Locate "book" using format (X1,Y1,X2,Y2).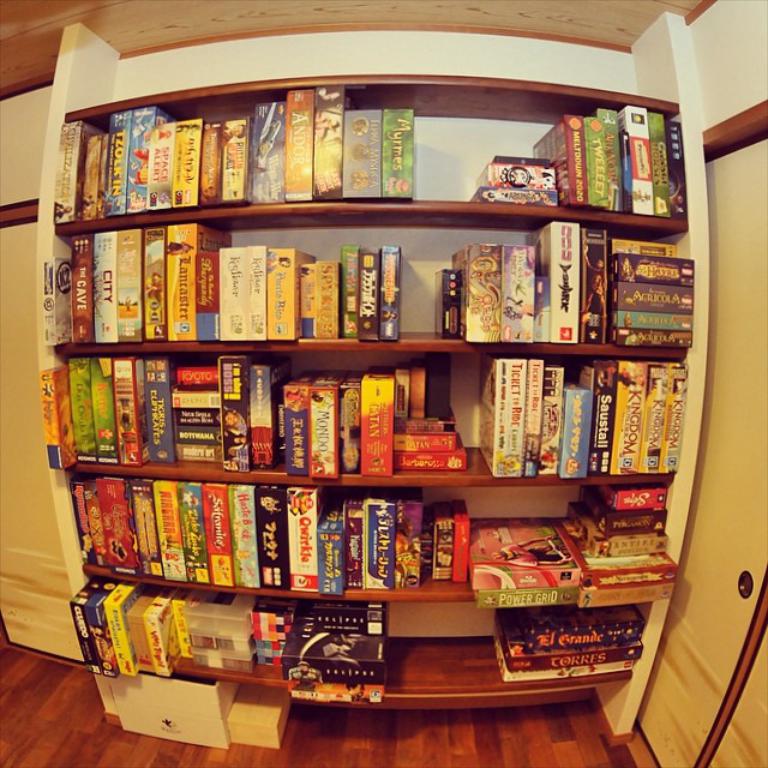
(592,113,611,208).
